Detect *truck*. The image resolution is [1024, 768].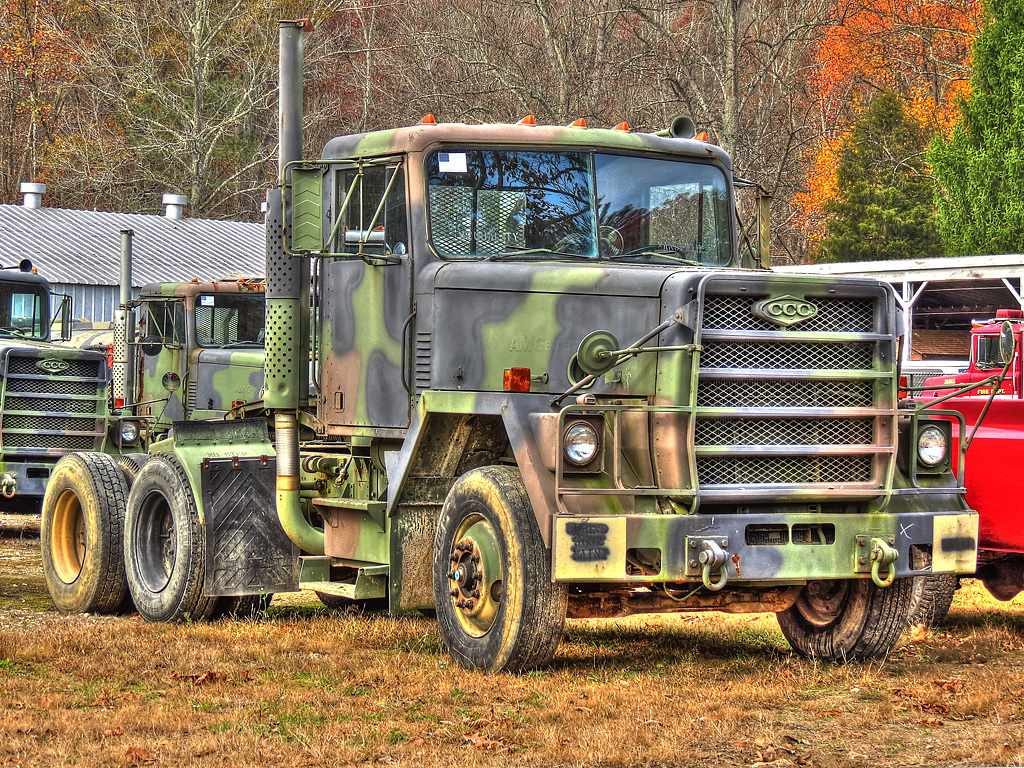
(0, 248, 151, 554).
